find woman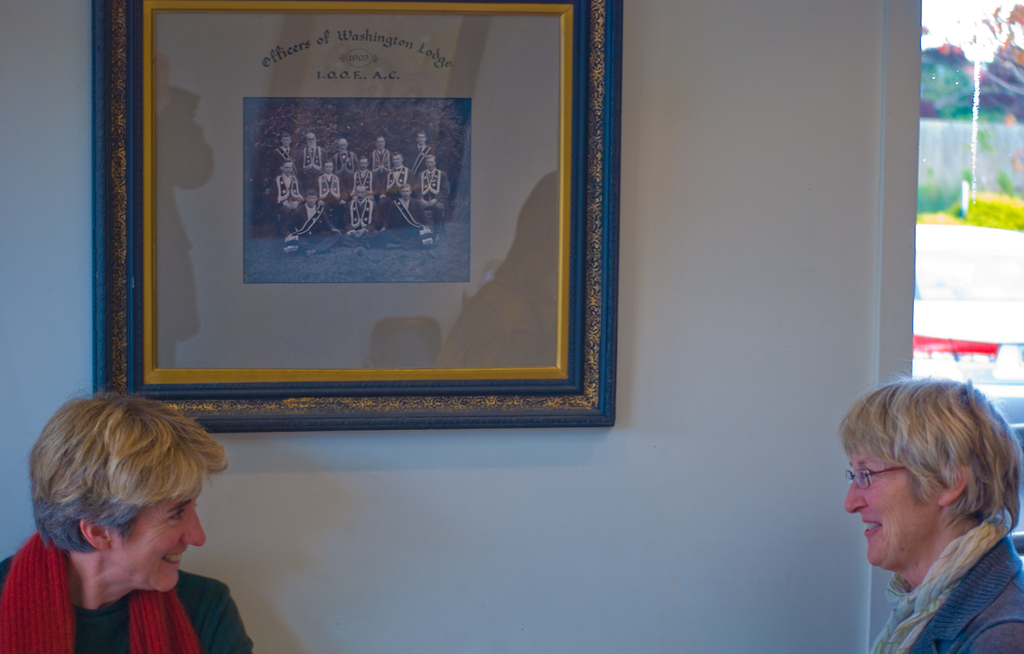
(left=836, top=375, right=1023, bottom=653)
